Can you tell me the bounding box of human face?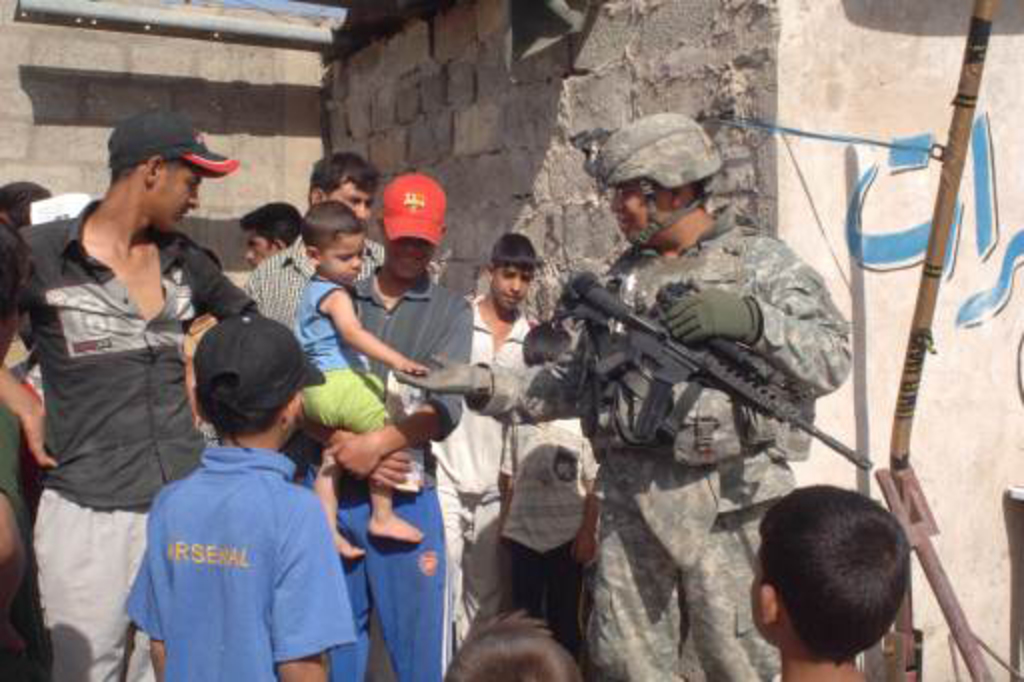
[x1=244, y1=238, x2=276, y2=278].
